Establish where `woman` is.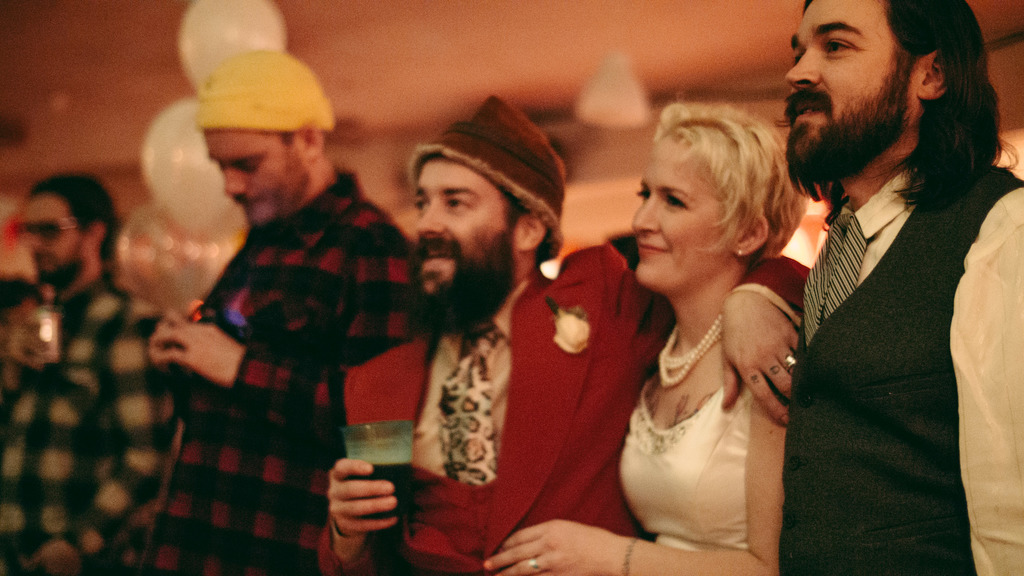
Established at 477/107/796/575.
